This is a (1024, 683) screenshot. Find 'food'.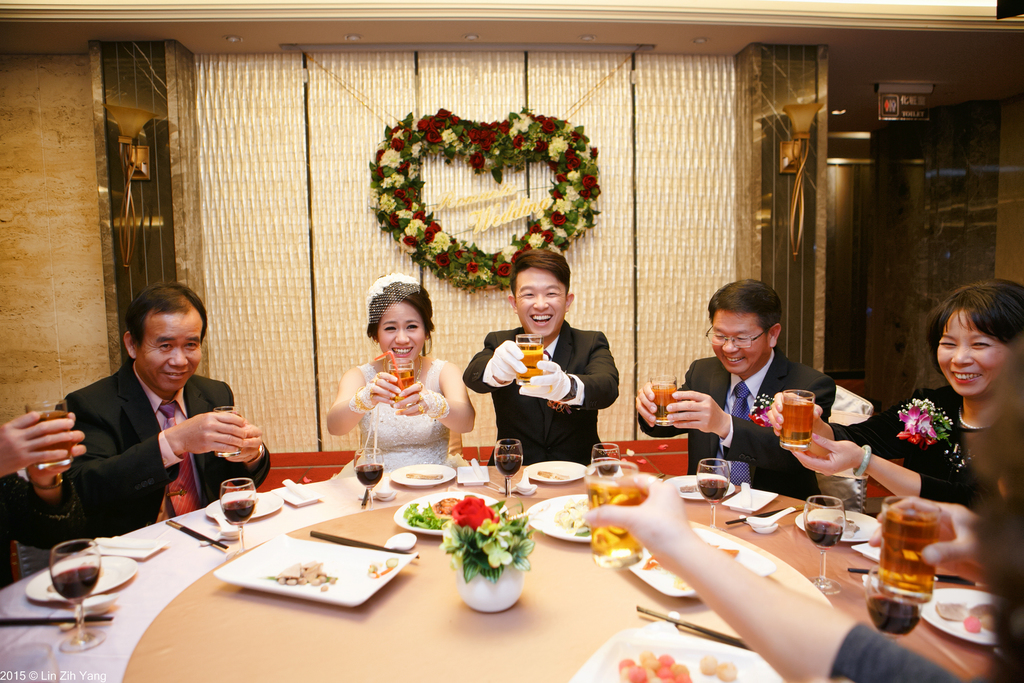
Bounding box: (left=403, top=496, right=463, bottom=532).
